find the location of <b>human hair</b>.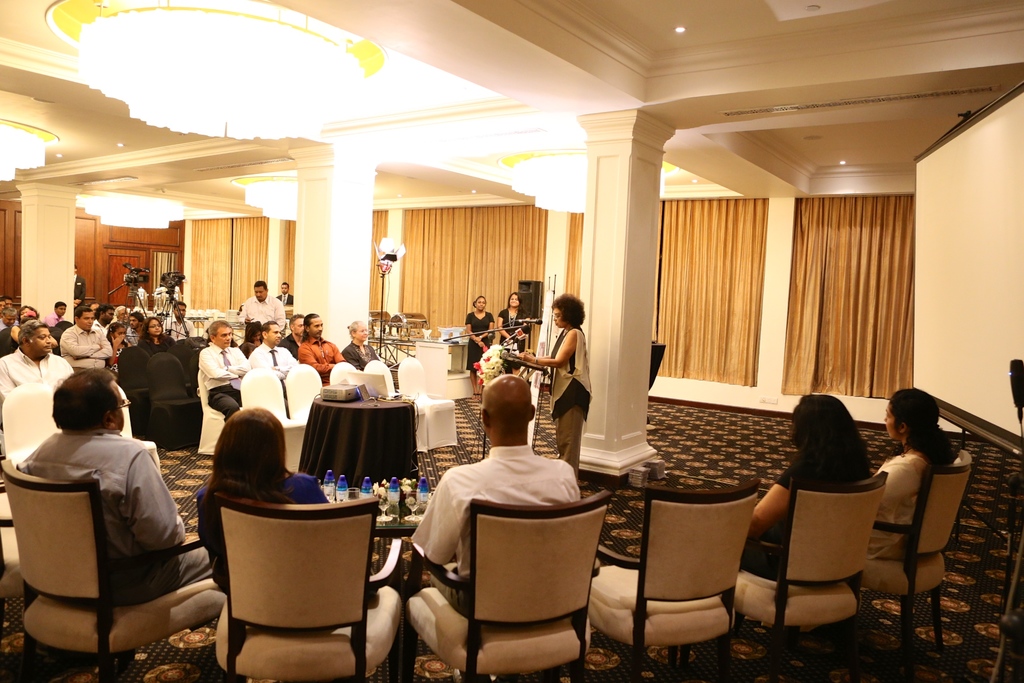
Location: (202,420,279,513).
